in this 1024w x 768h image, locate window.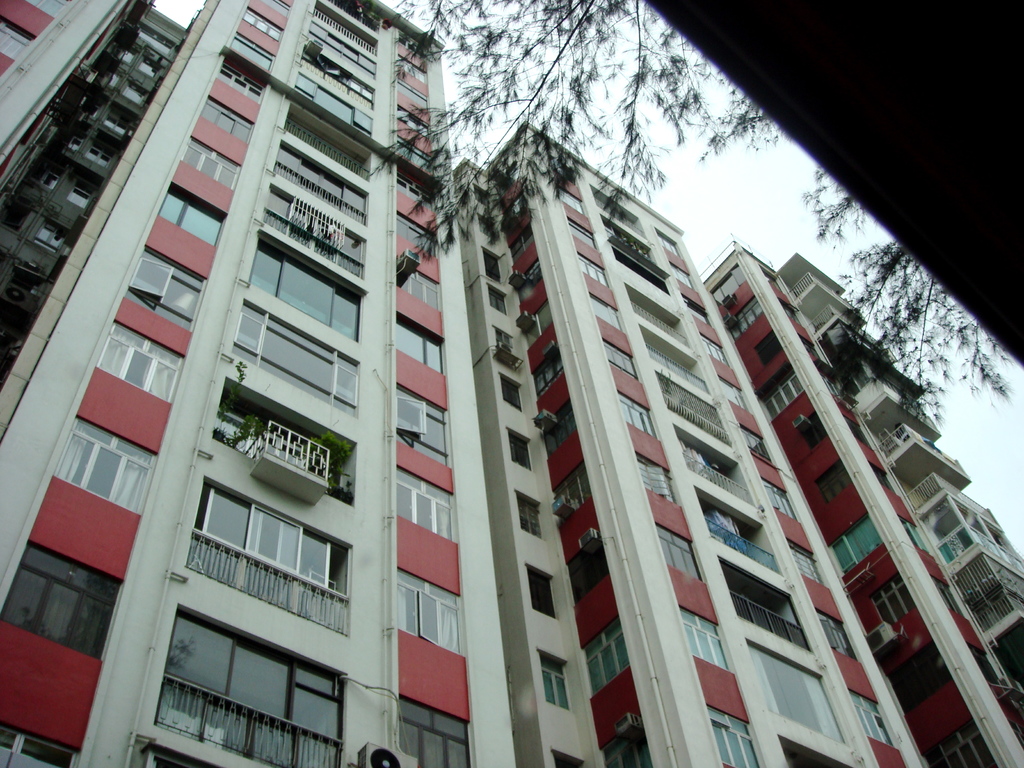
Bounding box: 588, 297, 621, 332.
